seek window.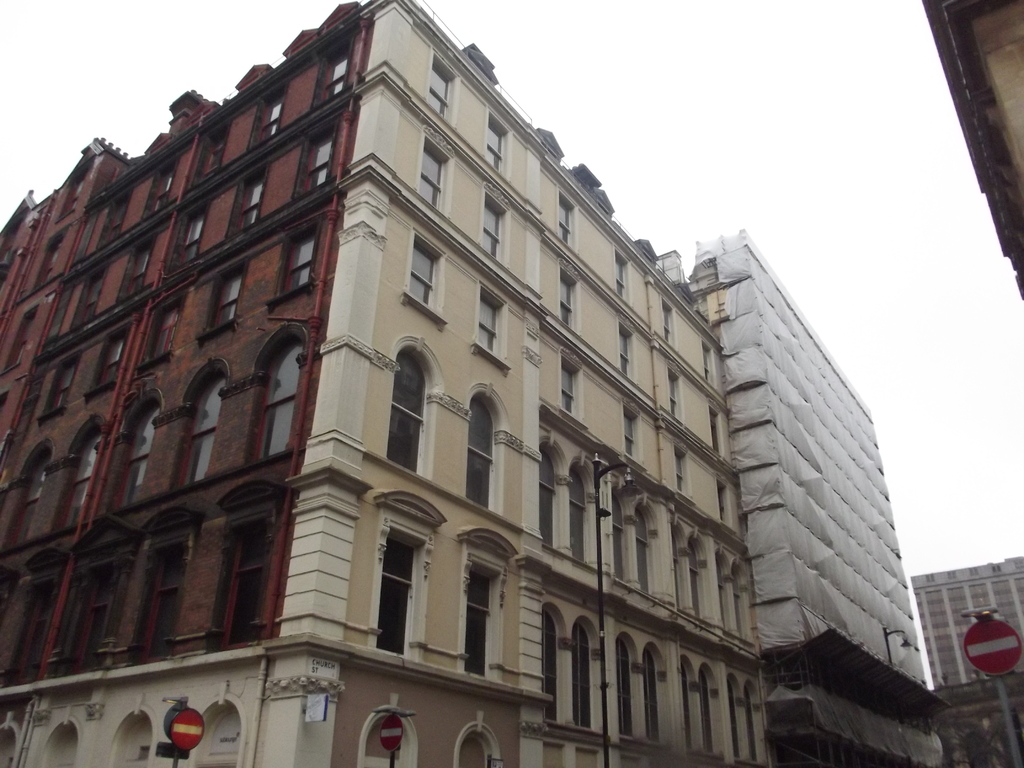
146 149 179 214.
